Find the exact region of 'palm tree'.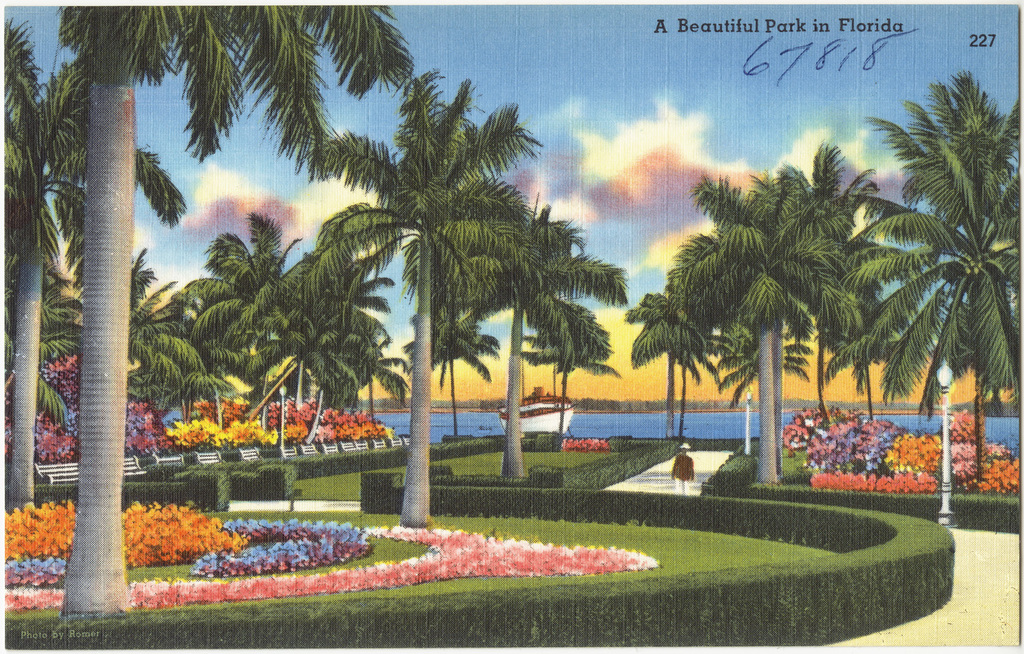
Exact region: bbox=[788, 172, 895, 459].
